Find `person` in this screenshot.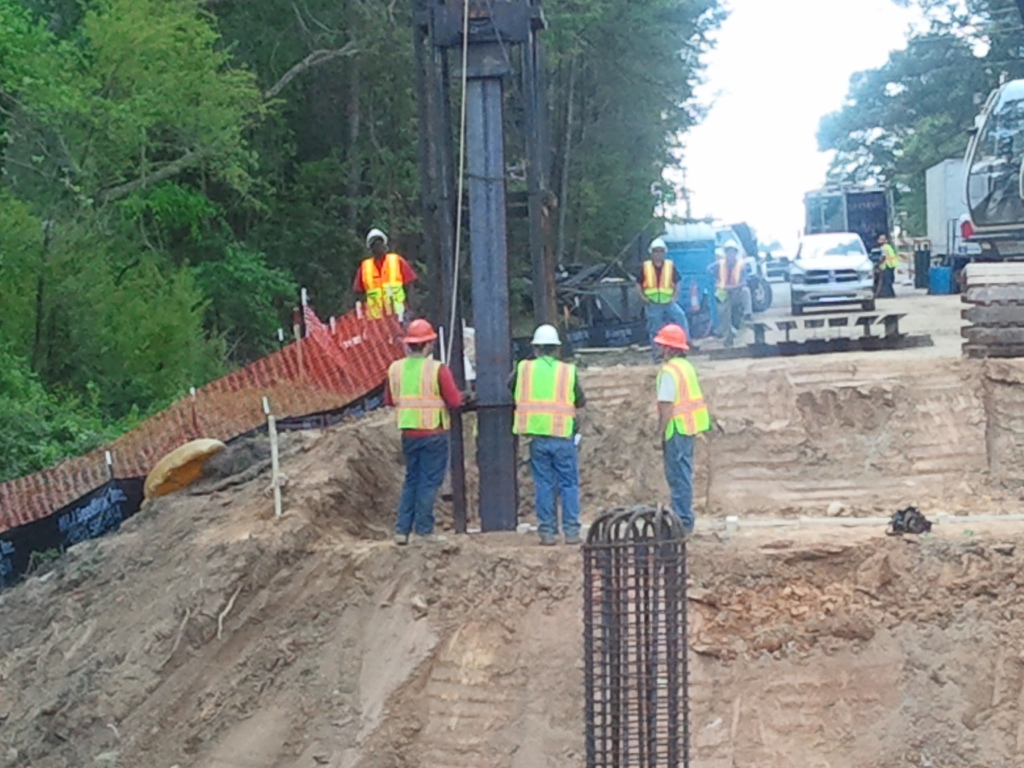
The bounding box for `person` is box(871, 240, 896, 298).
